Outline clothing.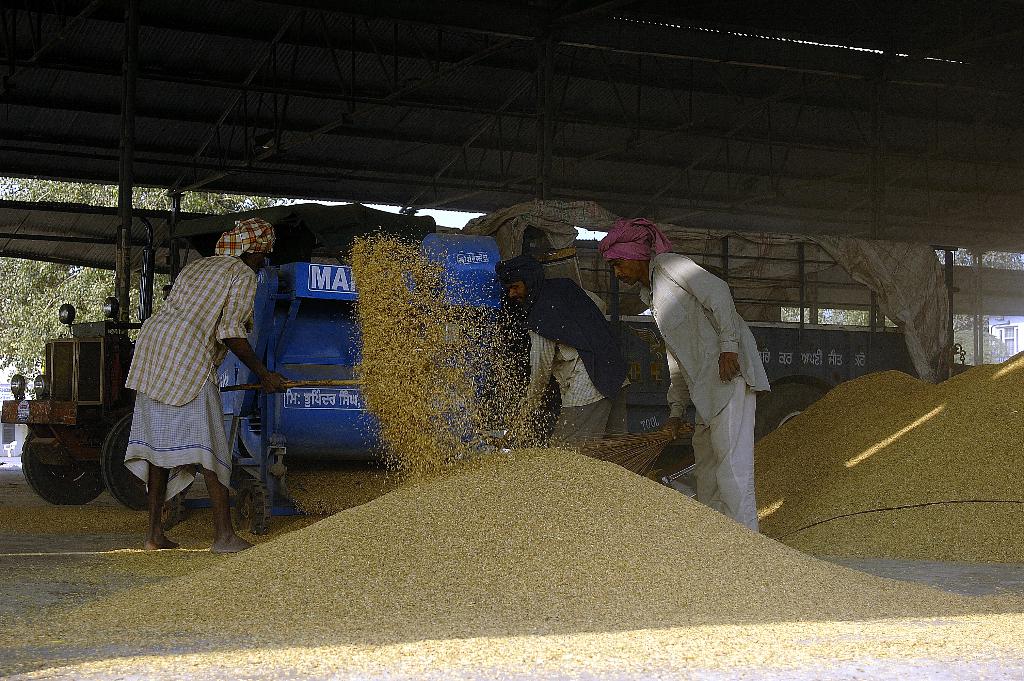
Outline: {"left": 508, "top": 277, "right": 640, "bottom": 460}.
